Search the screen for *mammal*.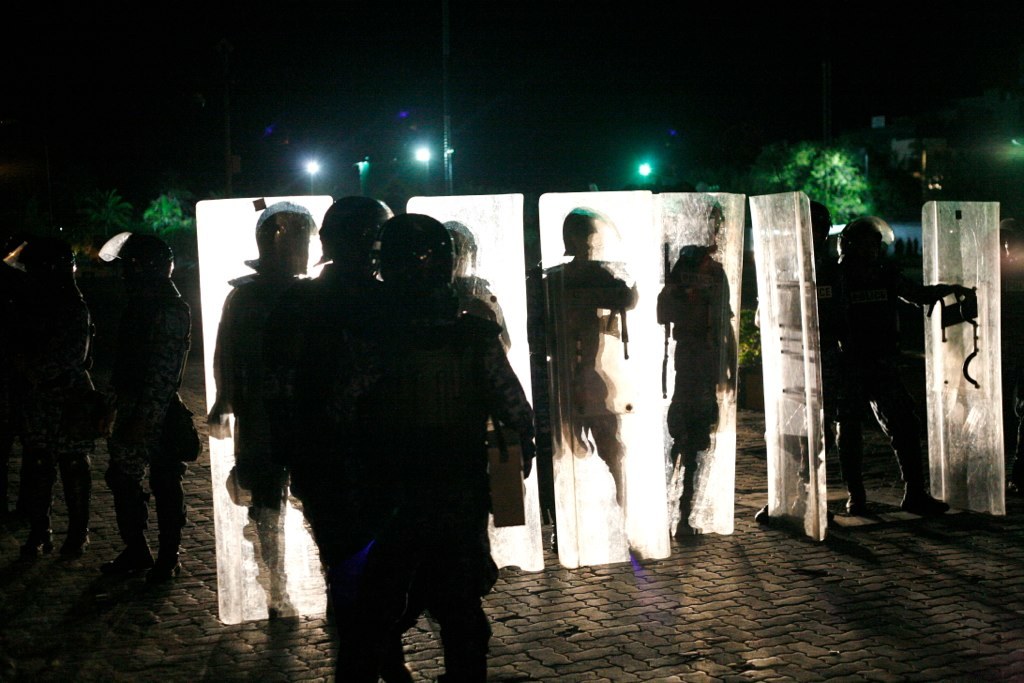
Found at rect(270, 188, 391, 632).
